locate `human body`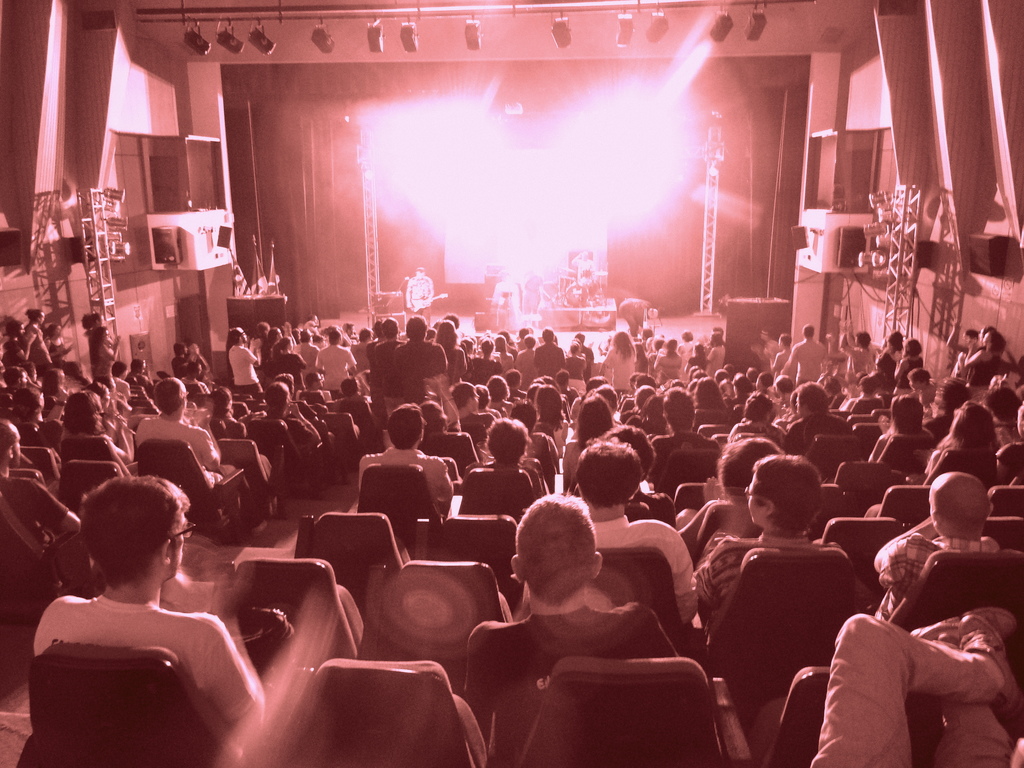
bbox=[653, 339, 684, 387]
